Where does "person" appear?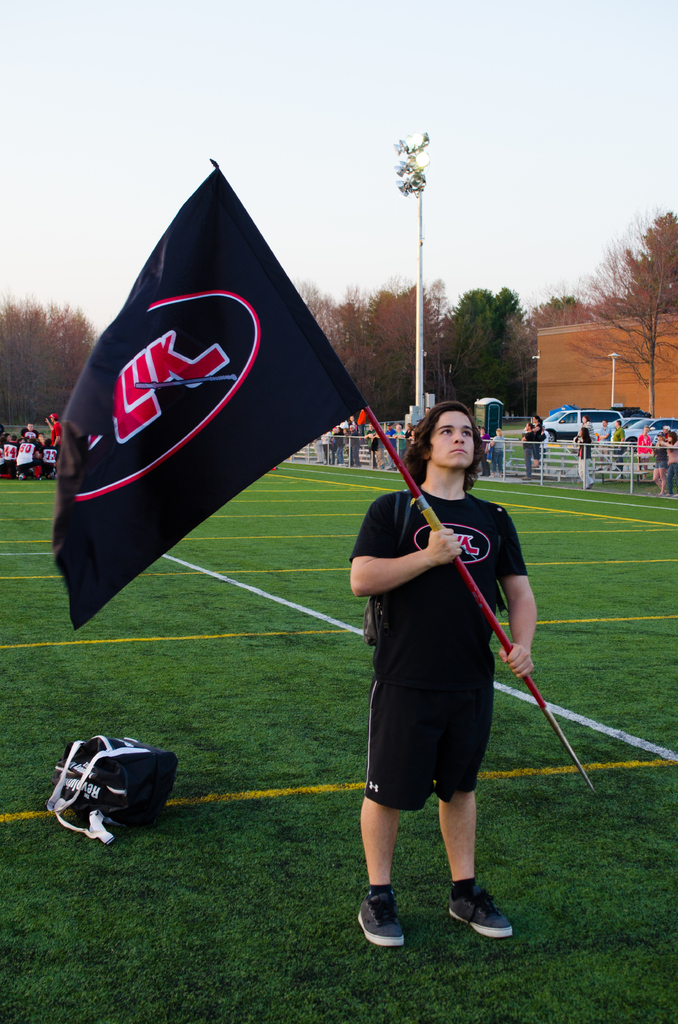
Appears at [348,408,540,938].
